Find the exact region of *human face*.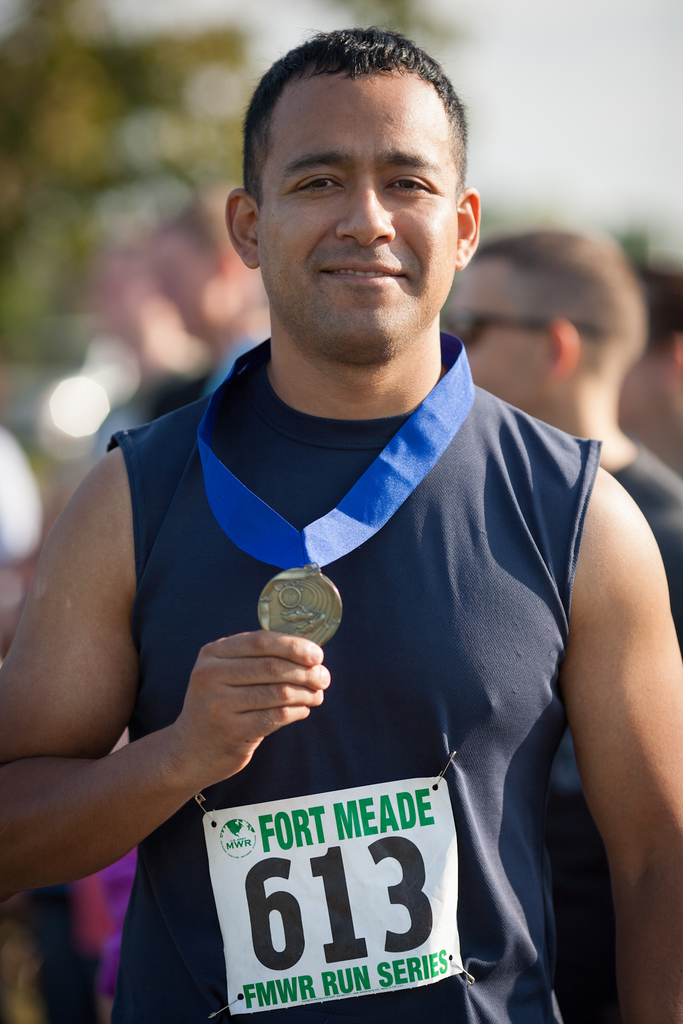
Exact region: 444/256/541/405.
